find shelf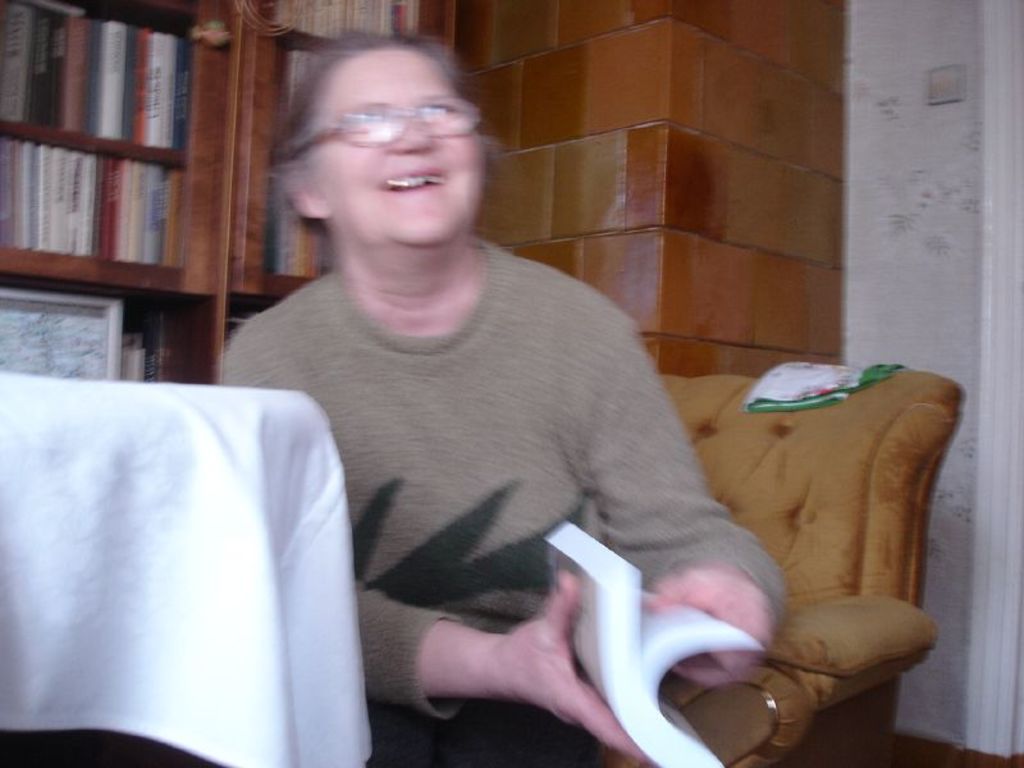
(left=0, top=1, right=207, bottom=172)
